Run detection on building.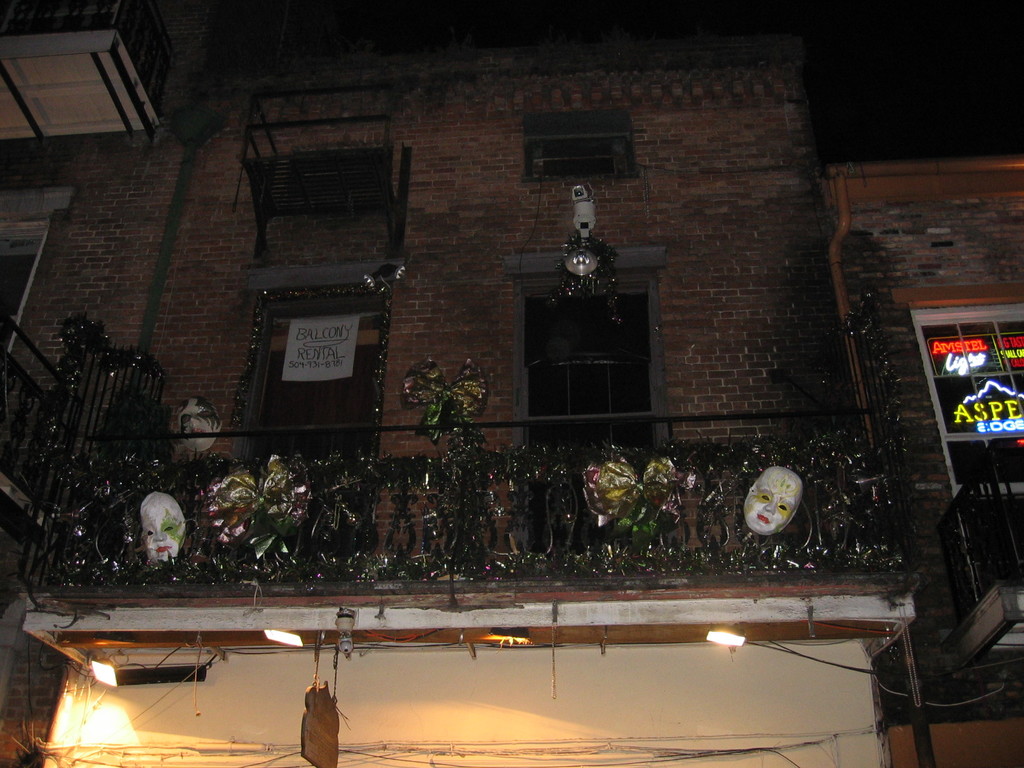
Result: [829,150,1023,767].
